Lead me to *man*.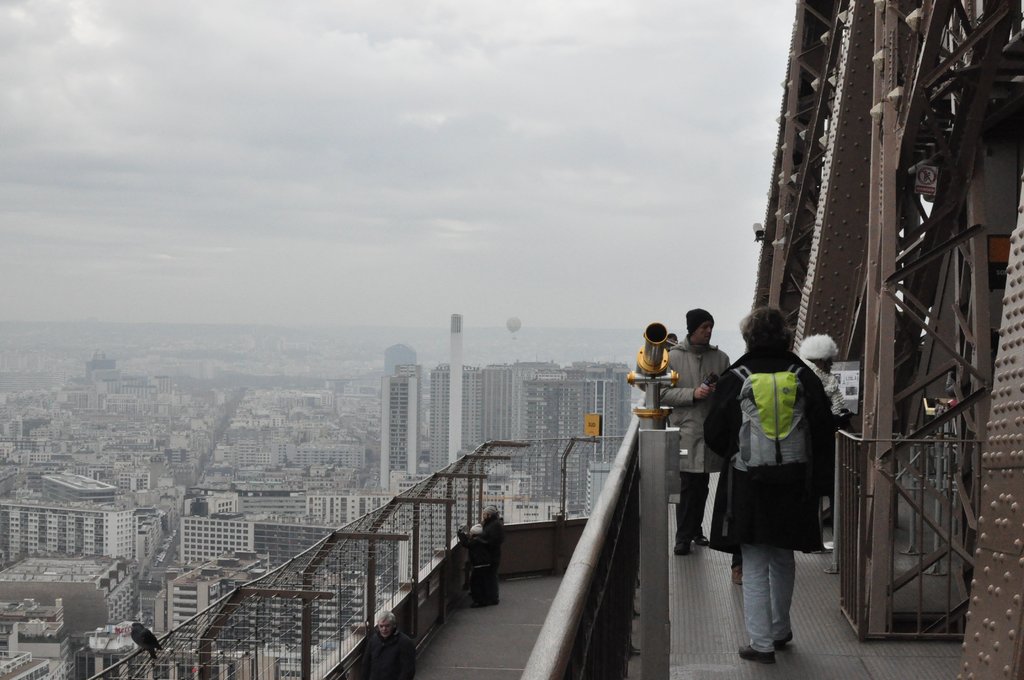
Lead to box(660, 311, 732, 553).
